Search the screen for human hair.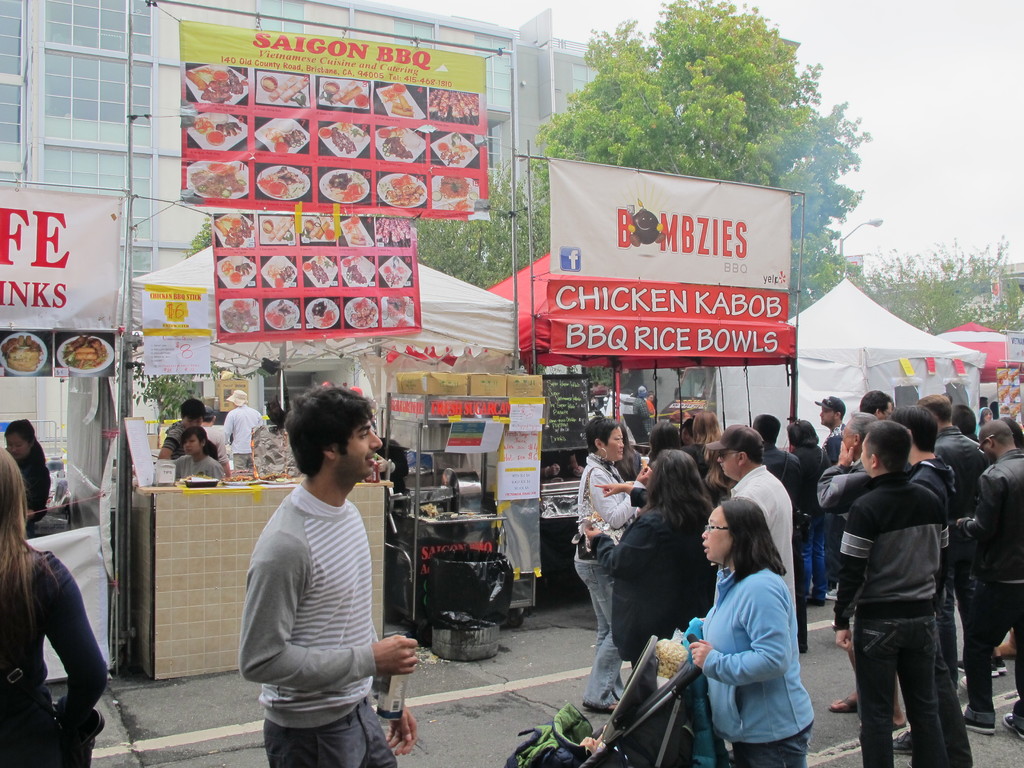
Found at detection(180, 400, 204, 417).
